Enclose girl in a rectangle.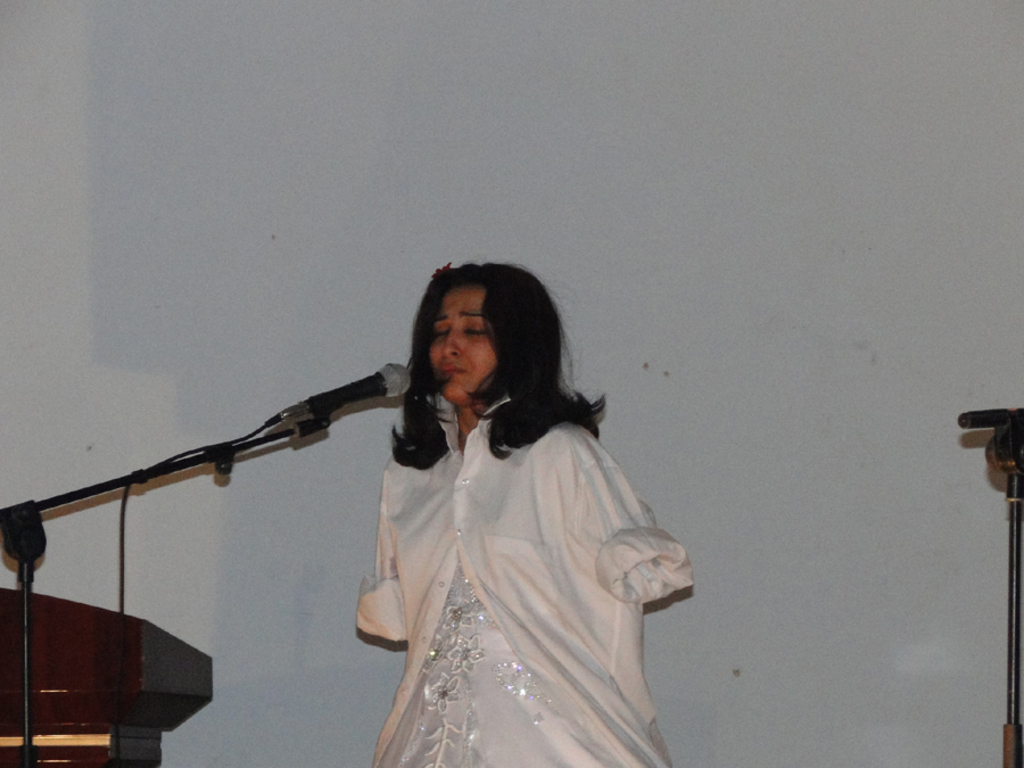
353 254 705 767.
